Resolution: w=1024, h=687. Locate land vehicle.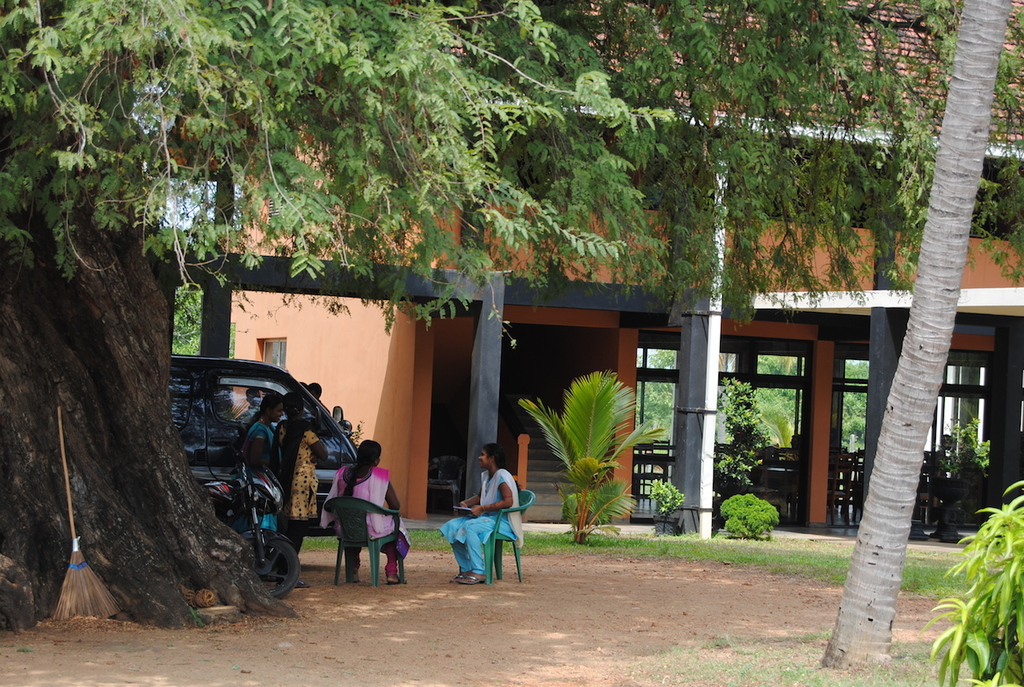
l=198, t=446, r=303, b=597.
